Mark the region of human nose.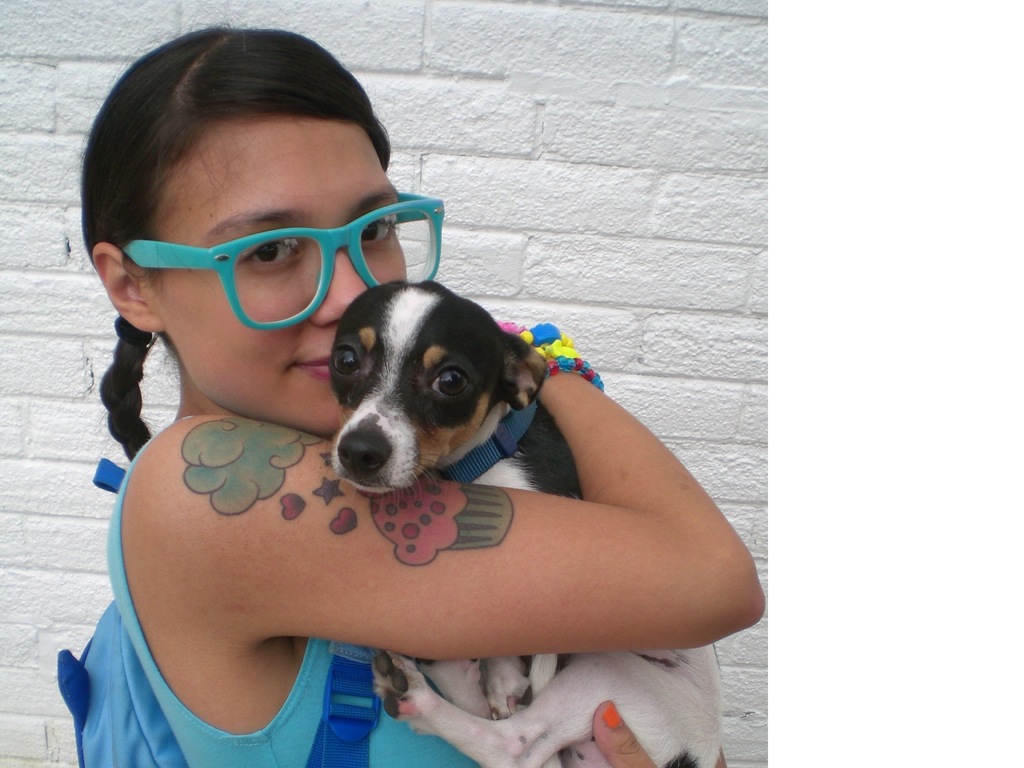
Region: bbox=[304, 220, 381, 331].
